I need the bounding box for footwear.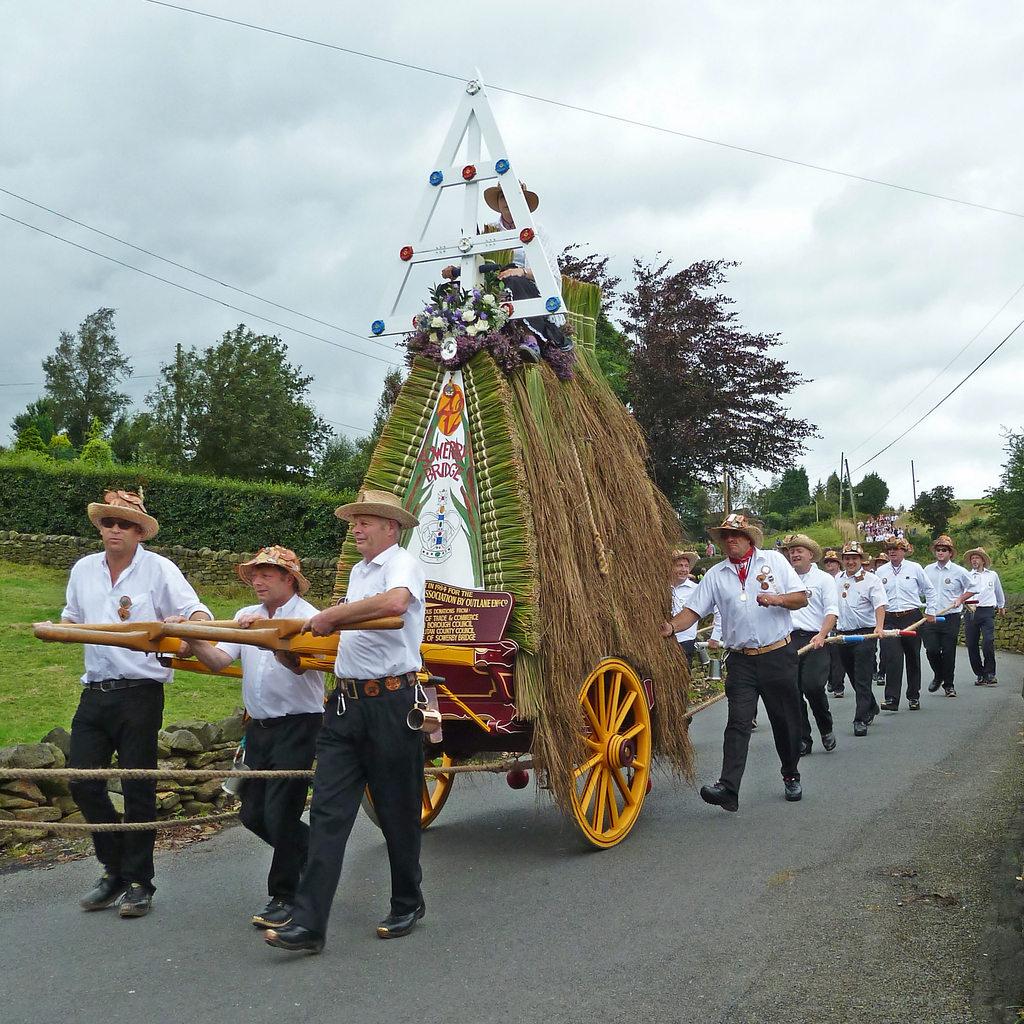
Here it is: <region>827, 732, 843, 748</region>.
